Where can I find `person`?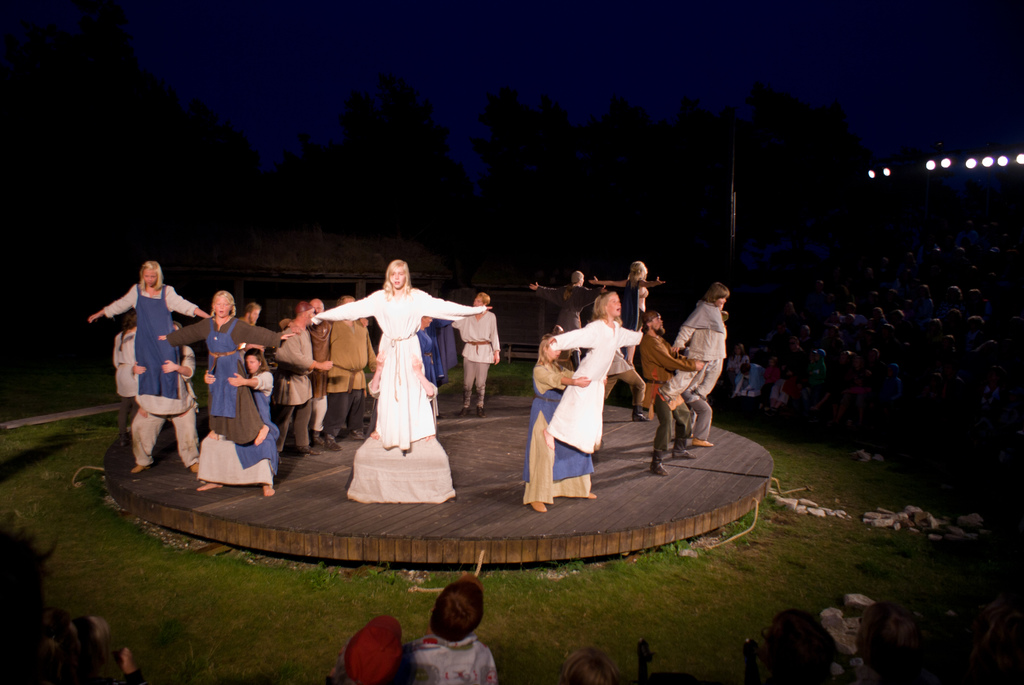
You can find it at bbox=(396, 565, 502, 684).
